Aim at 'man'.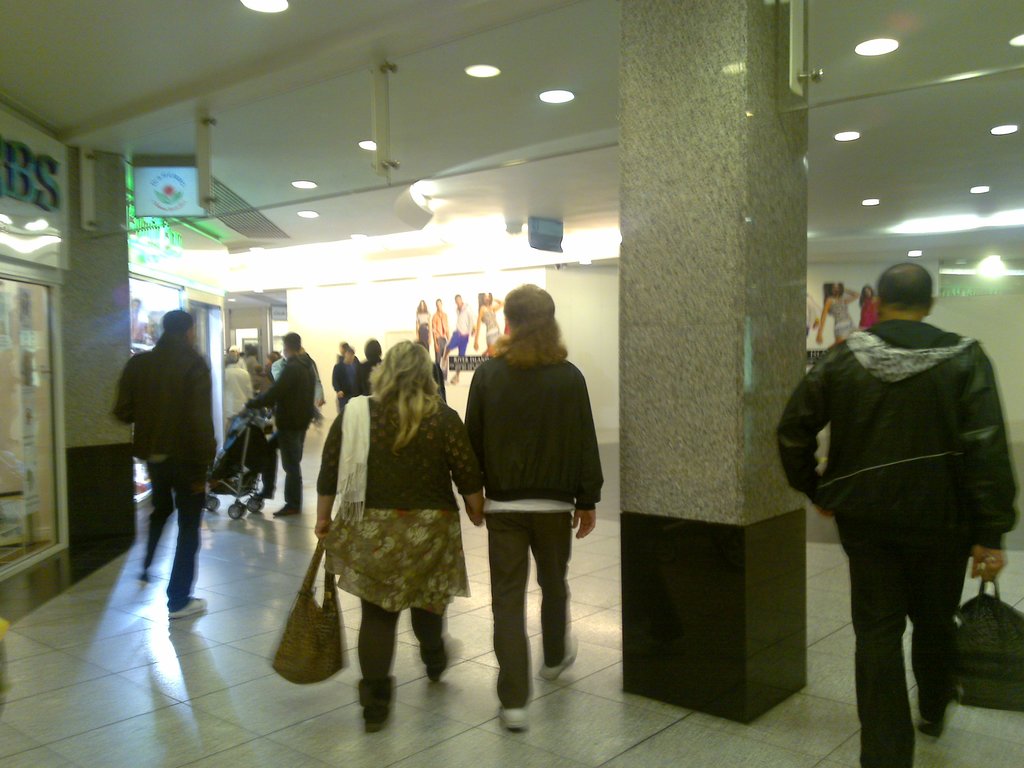
Aimed at [769,235,1005,767].
